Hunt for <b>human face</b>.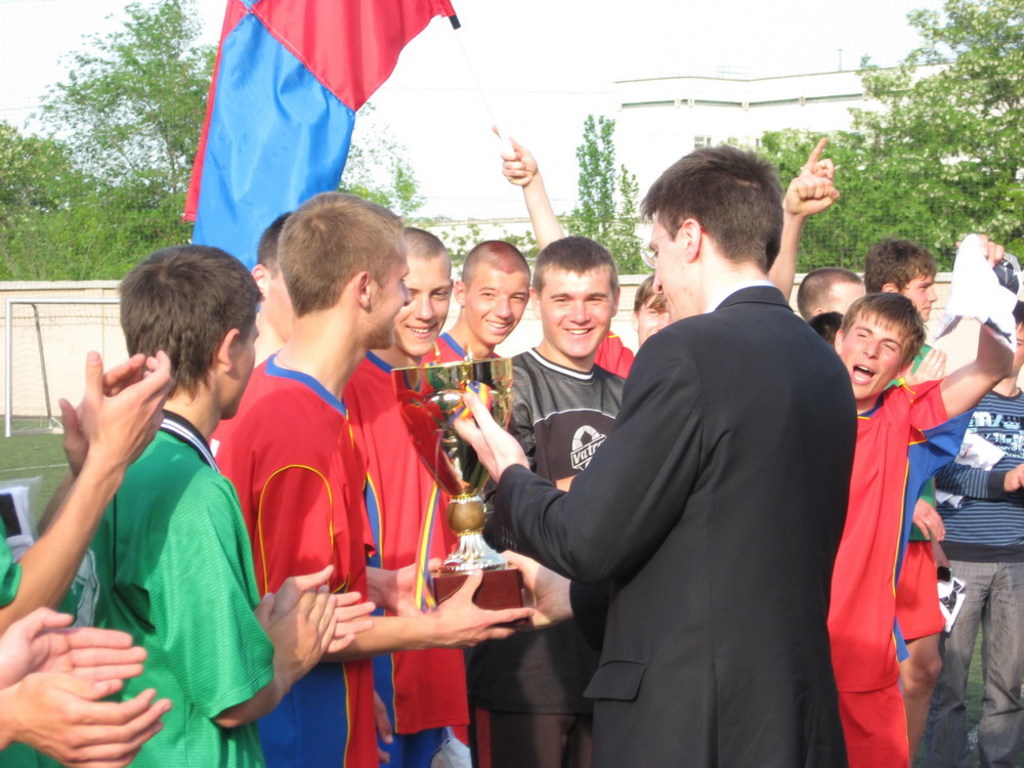
Hunted down at 819, 276, 864, 315.
